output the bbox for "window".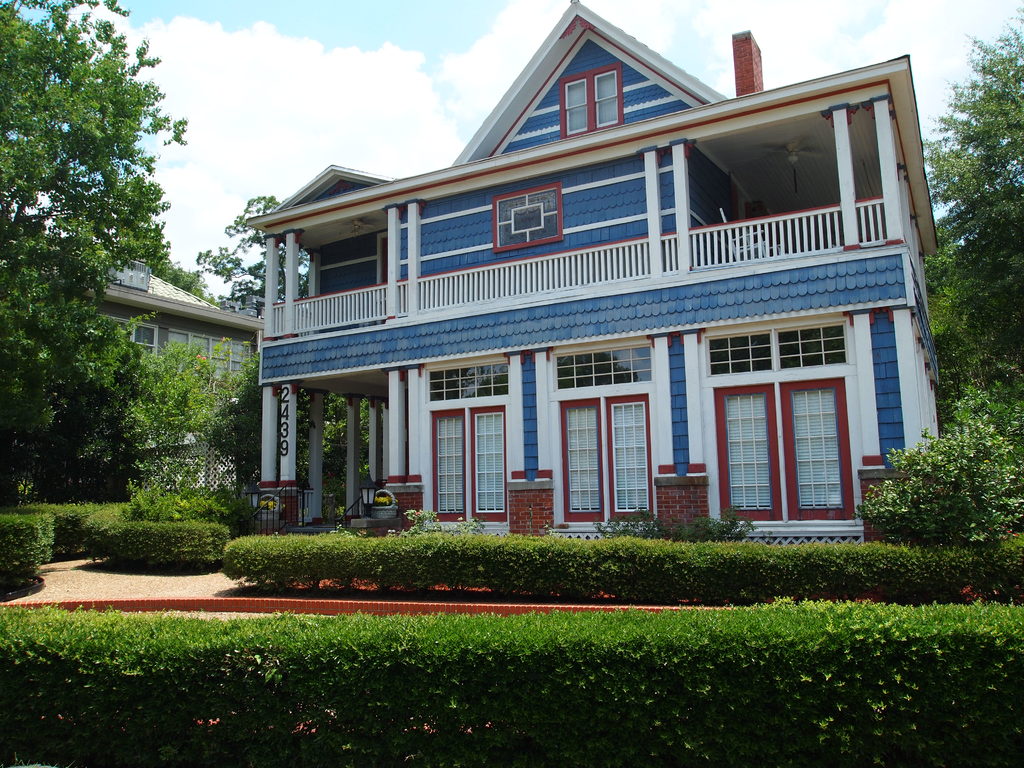
(563, 70, 623, 138).
